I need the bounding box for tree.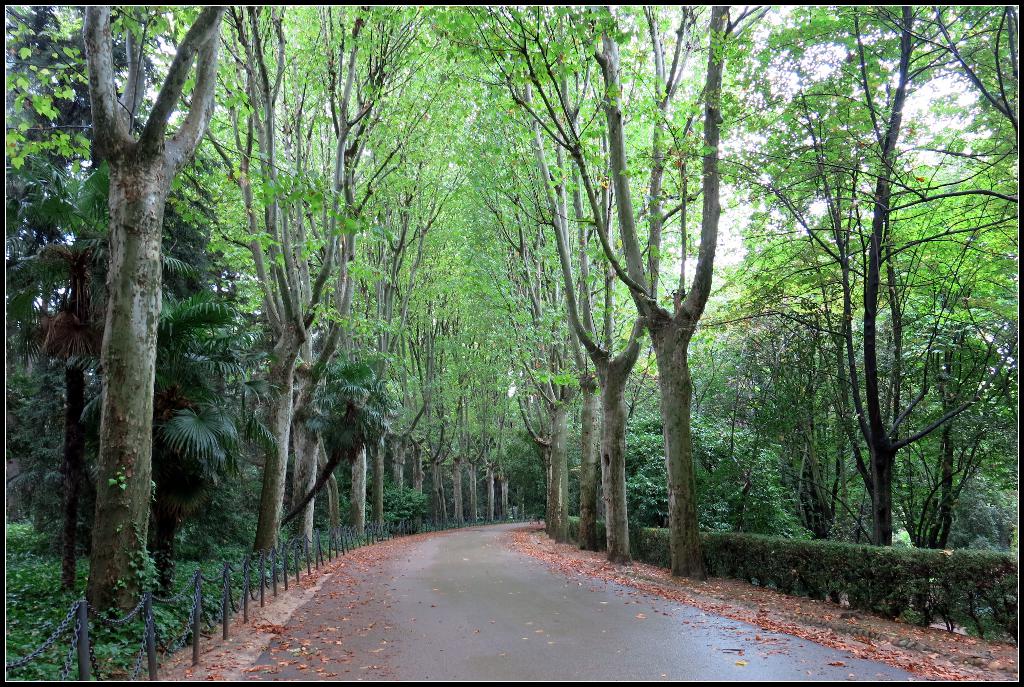
Here it is: [447,3,601,544].
